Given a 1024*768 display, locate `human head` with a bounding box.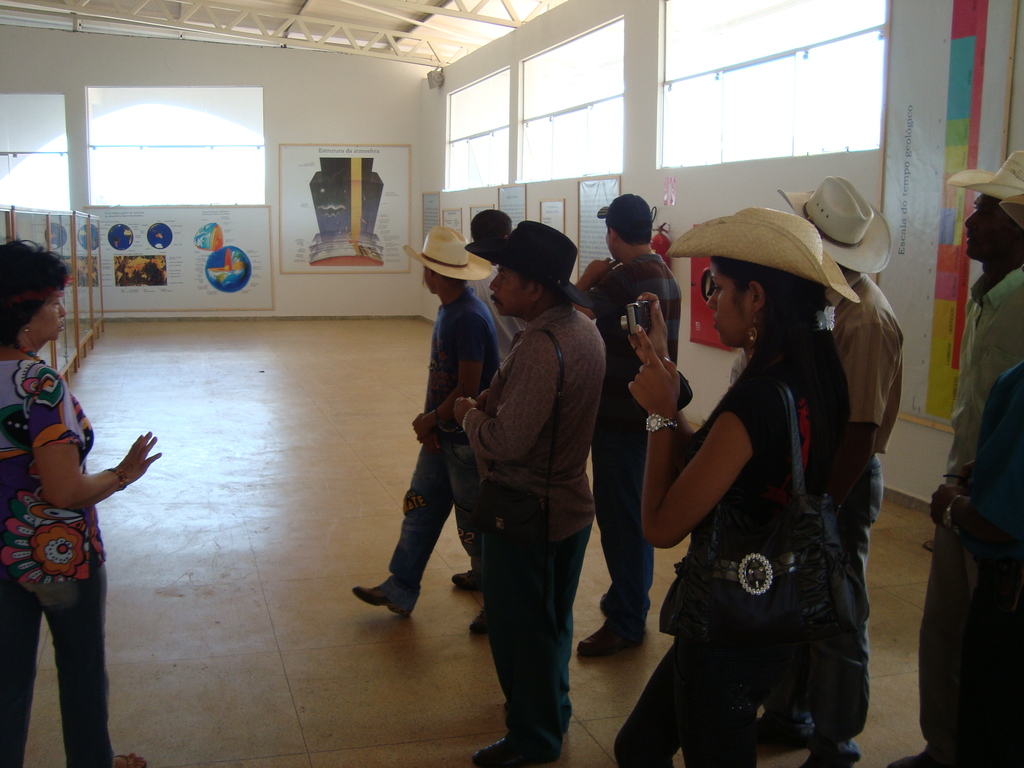
Located: crop(706, 208, 819, 338).
